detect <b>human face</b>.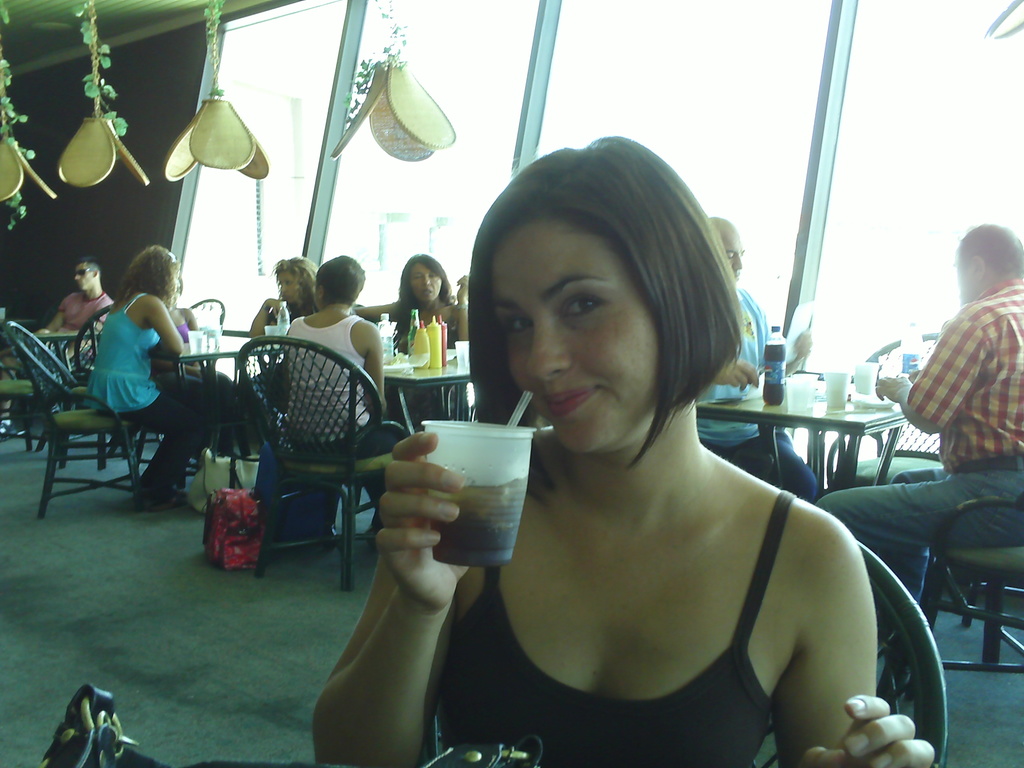
Detected at (955, 255, 973, 305).
